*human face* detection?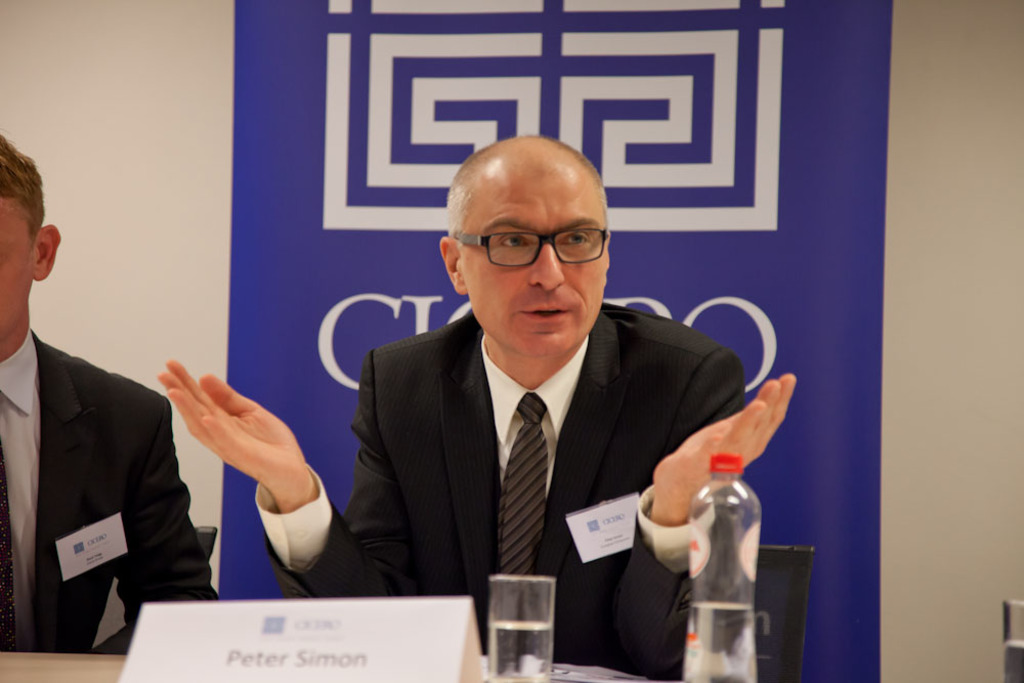
Rect(0, 201, 30, 336)
